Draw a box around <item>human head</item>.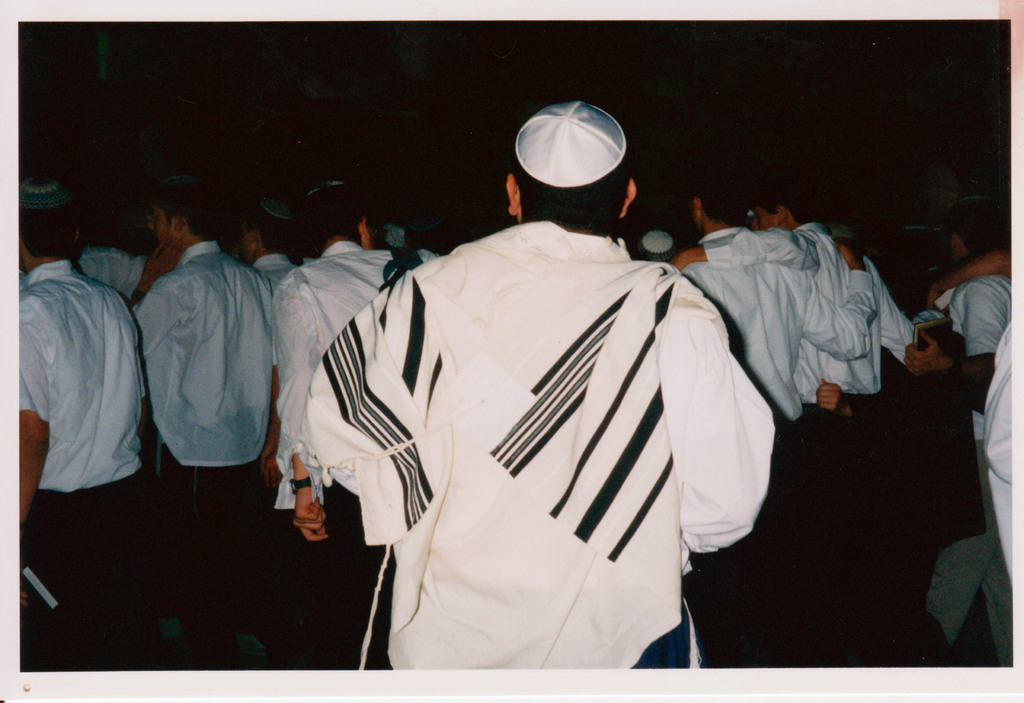
[632,225,681,263].
